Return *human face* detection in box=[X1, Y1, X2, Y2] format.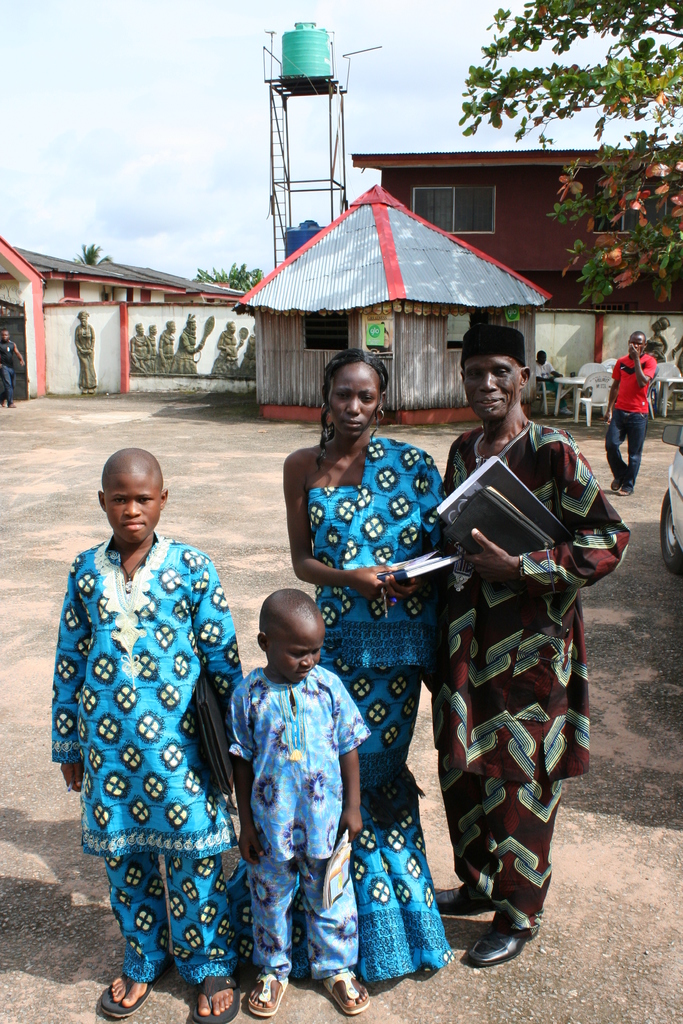
box=[328, 357, 379, 453].
